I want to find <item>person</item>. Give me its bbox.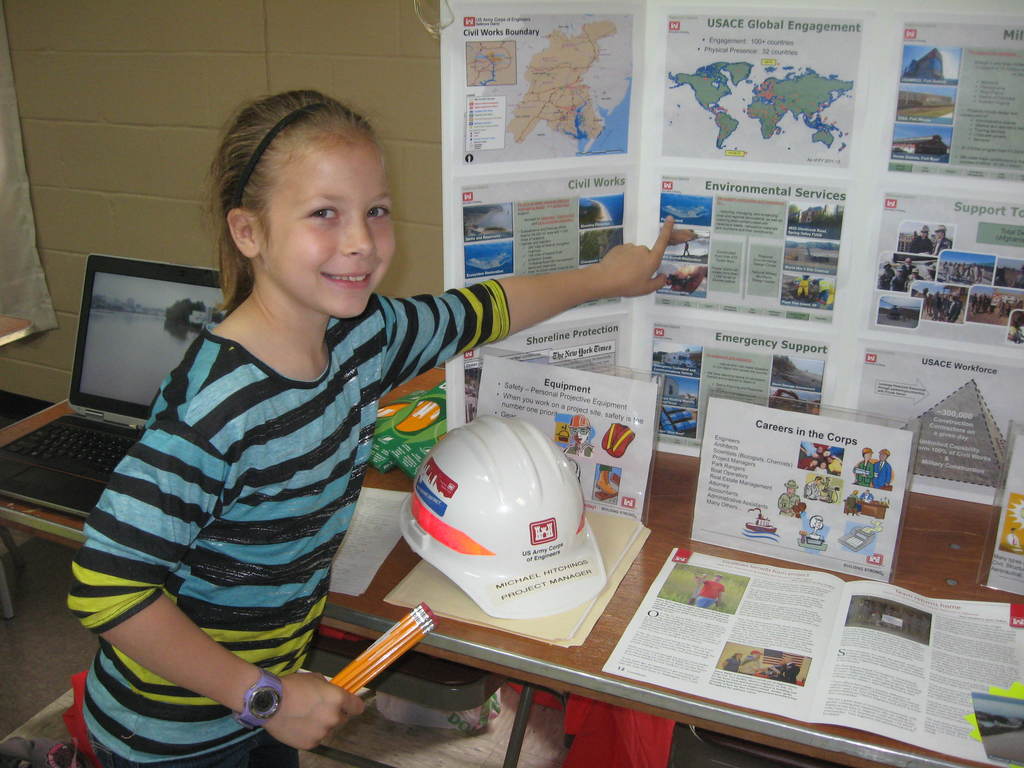
x1=684, y1=241, x2=691, y2=257.
